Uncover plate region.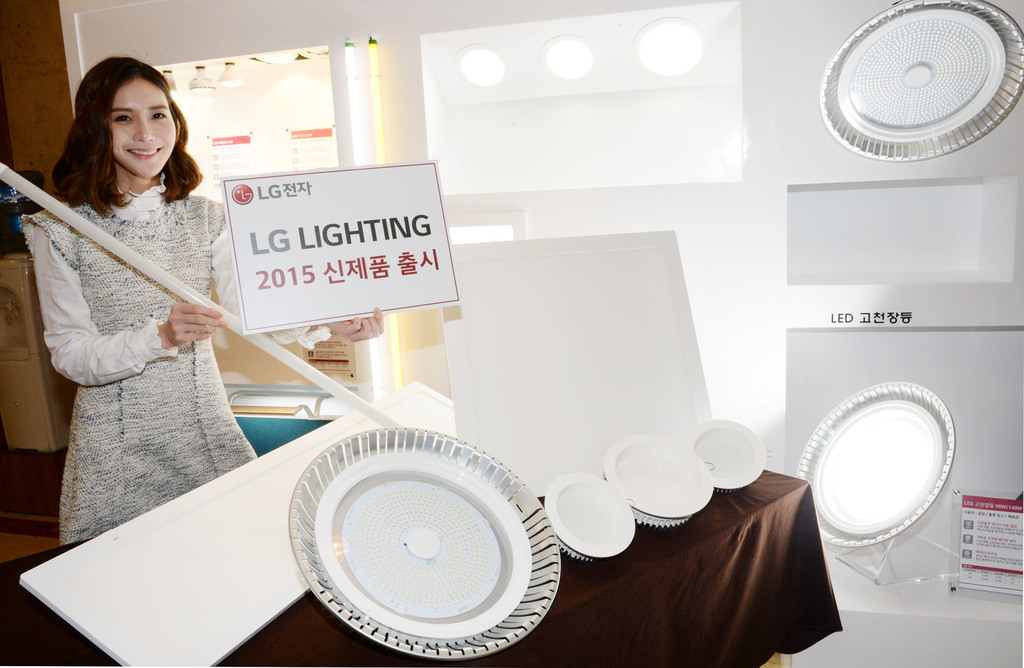
Uncovered: box(292, 418, 572, 650).
